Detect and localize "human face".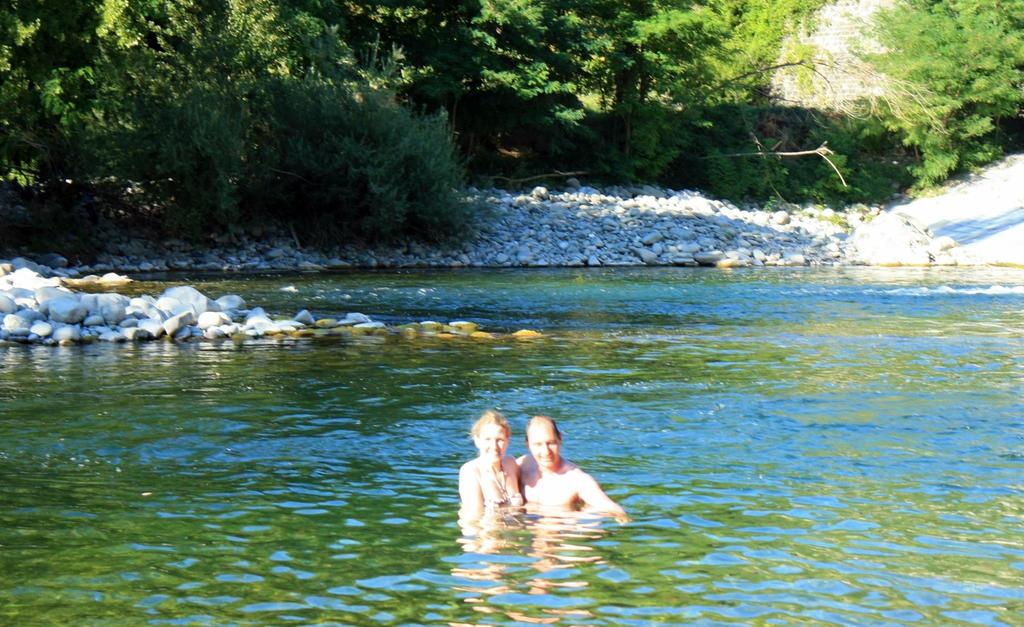
Localized at {"left": 479, "top": 420, "right": 511, "bottom": 462}.
